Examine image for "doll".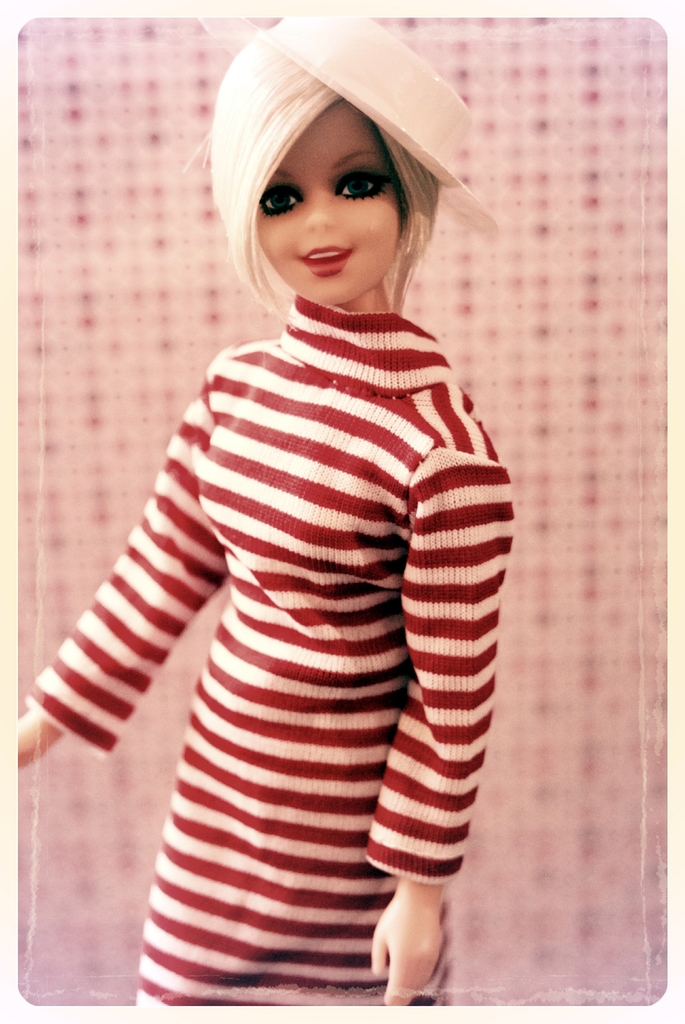
Examination result: crop(51, 74, 542, 973).
